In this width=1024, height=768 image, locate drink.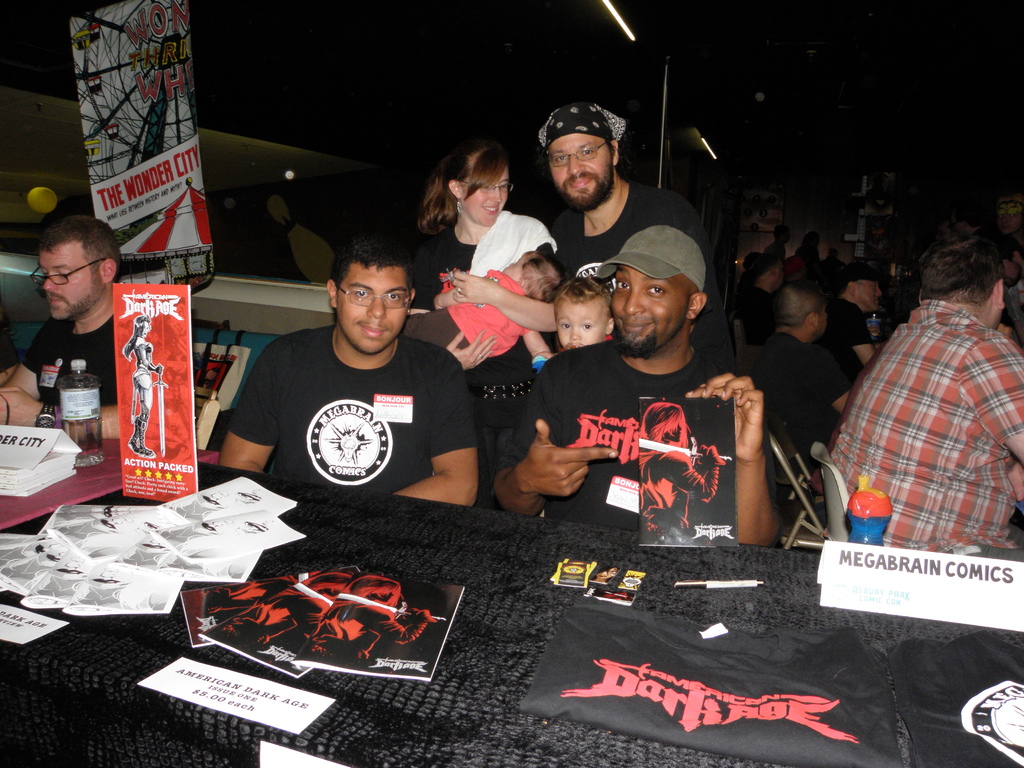
Bounding box: locate(61, 384, 108, 458).
